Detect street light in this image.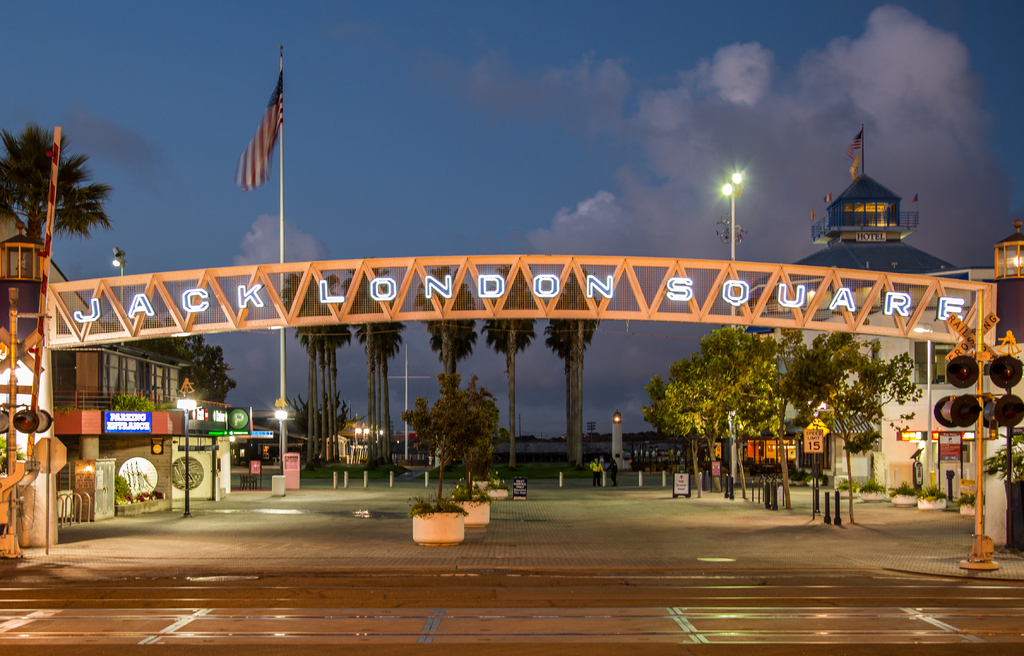
Detection: BBox(273, 397, 287, 472).
